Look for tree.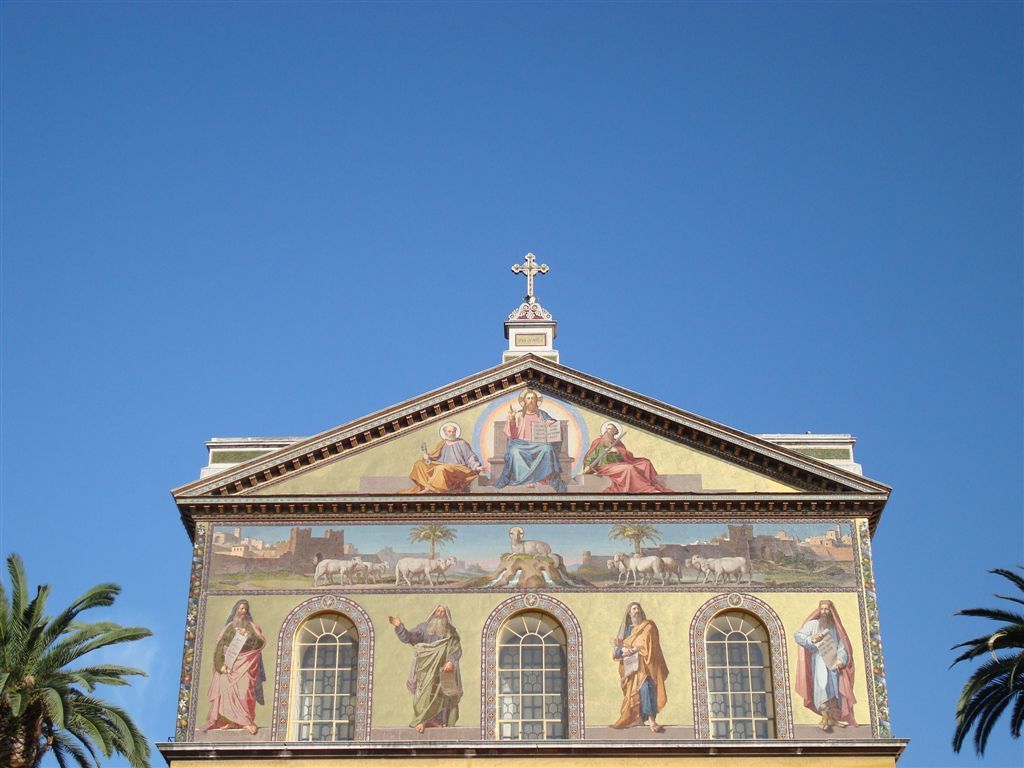
Found: 602:524:664:556.
